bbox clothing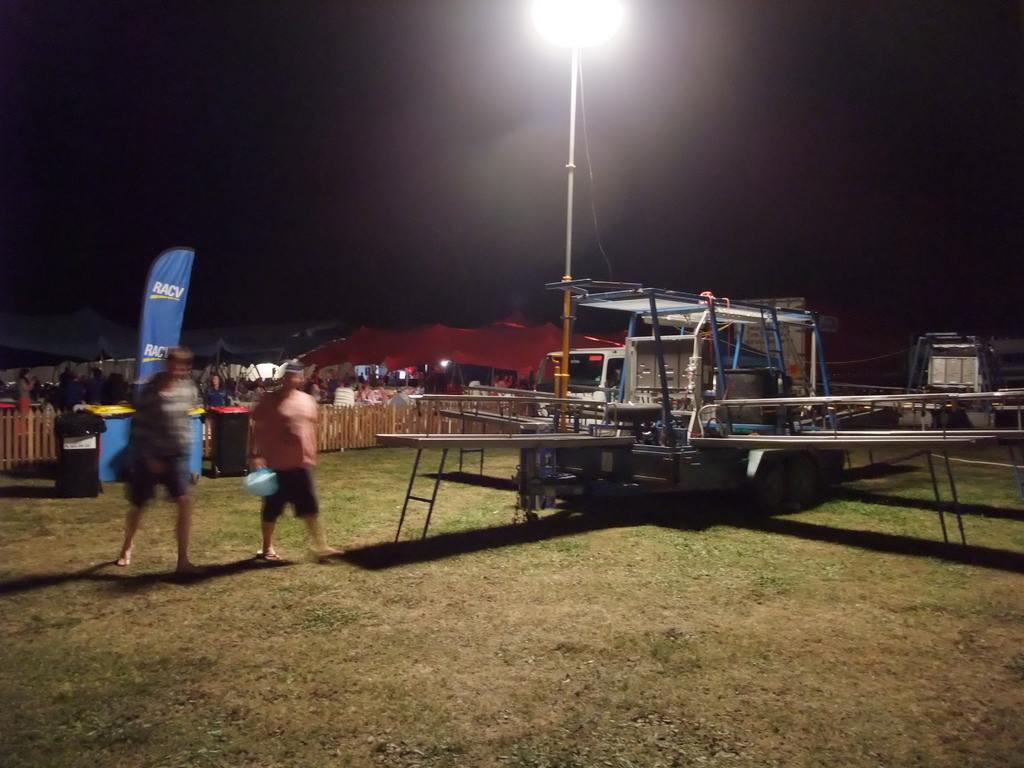
bbox=(250, 387, 316, 524)
